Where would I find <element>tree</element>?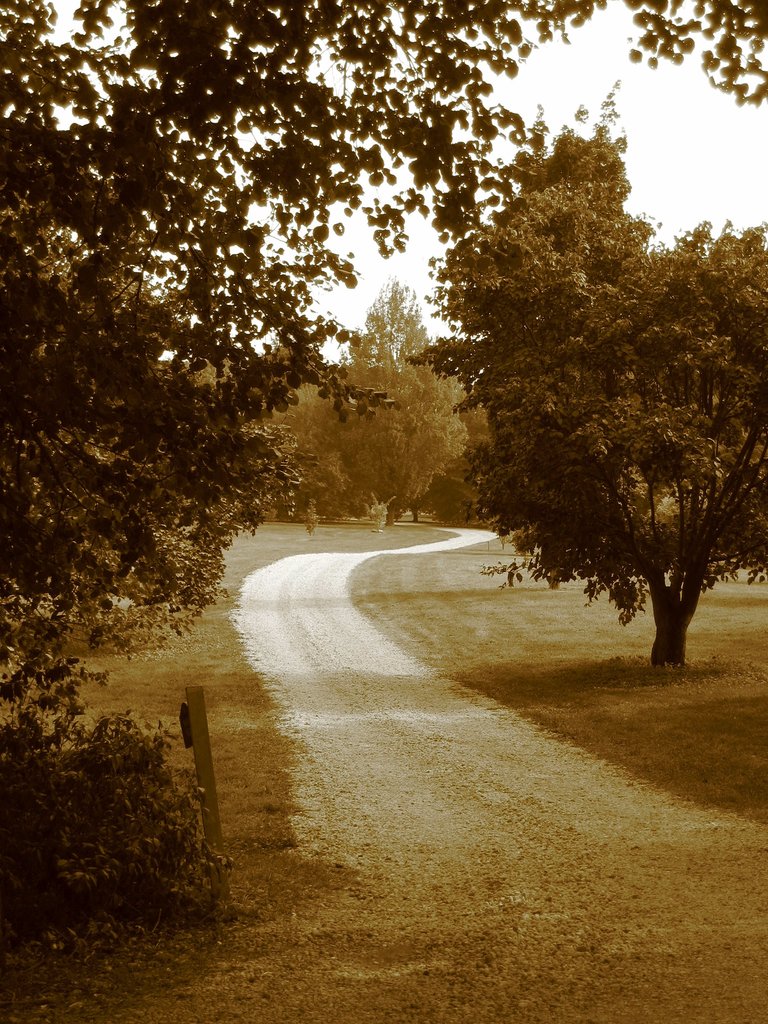
At rect(0, 0, 764, 692).
